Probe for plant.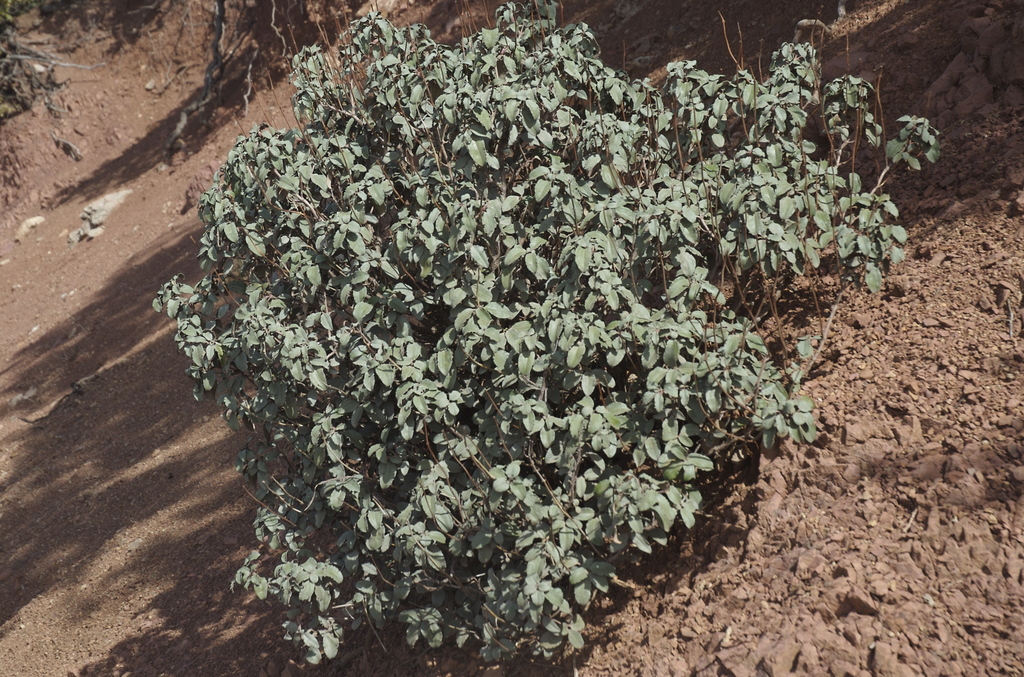
Probe result: box=[157, 0, 898, 657].
